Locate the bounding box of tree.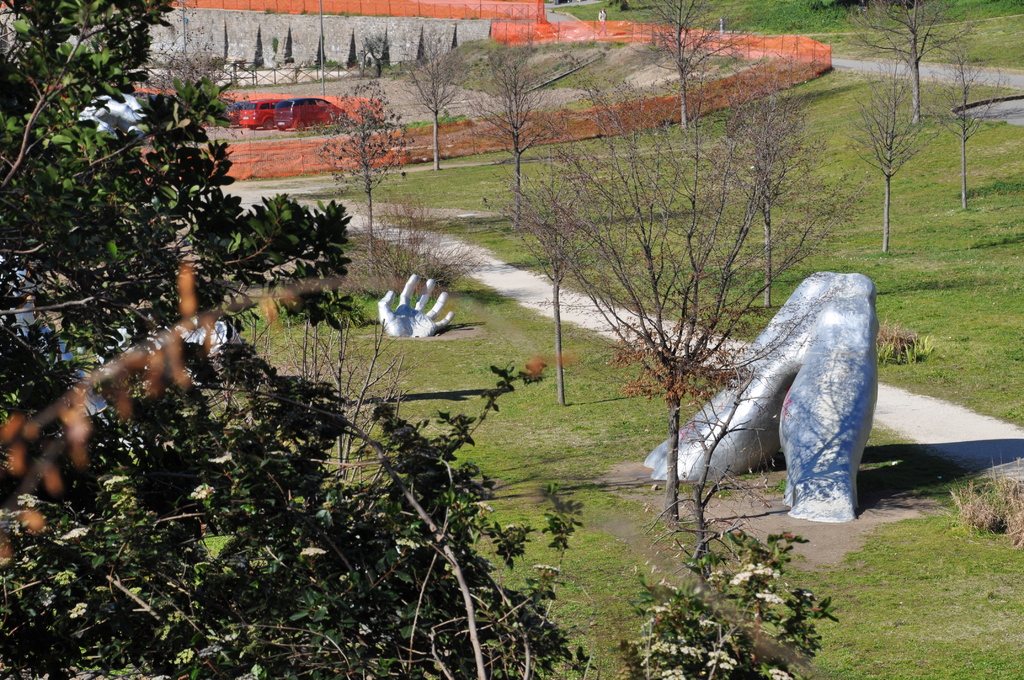
Bounding box: bbox(313, 79, 417, 255).
